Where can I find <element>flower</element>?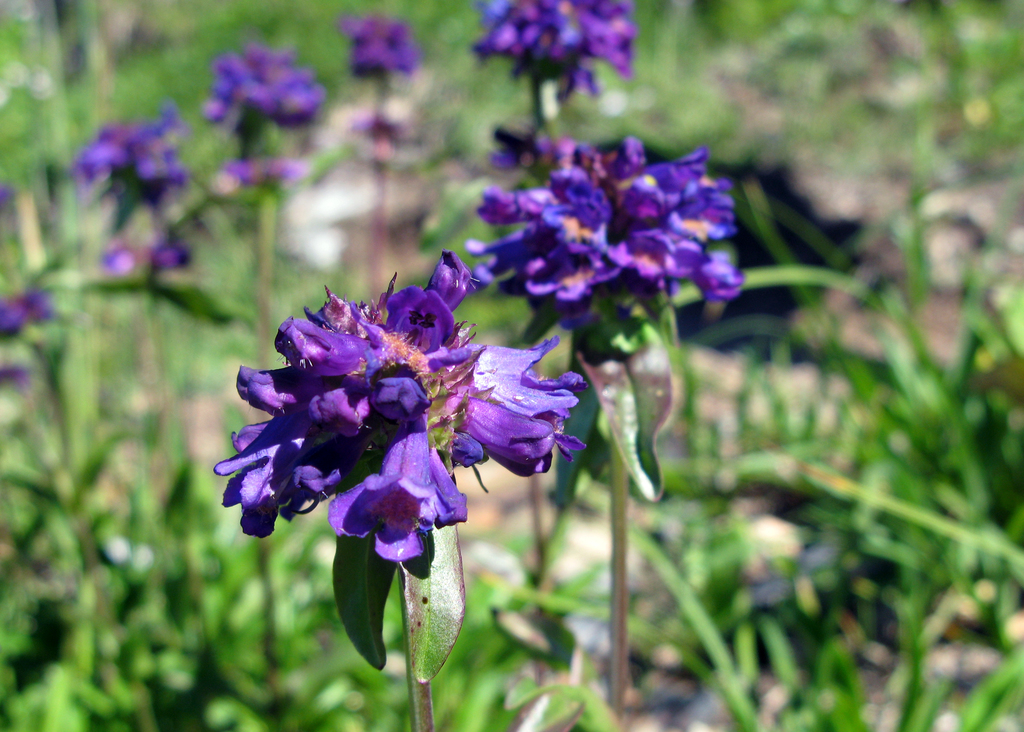
You can find it at pyautogui.locateOnScreen(331, 433, 467, 557).
